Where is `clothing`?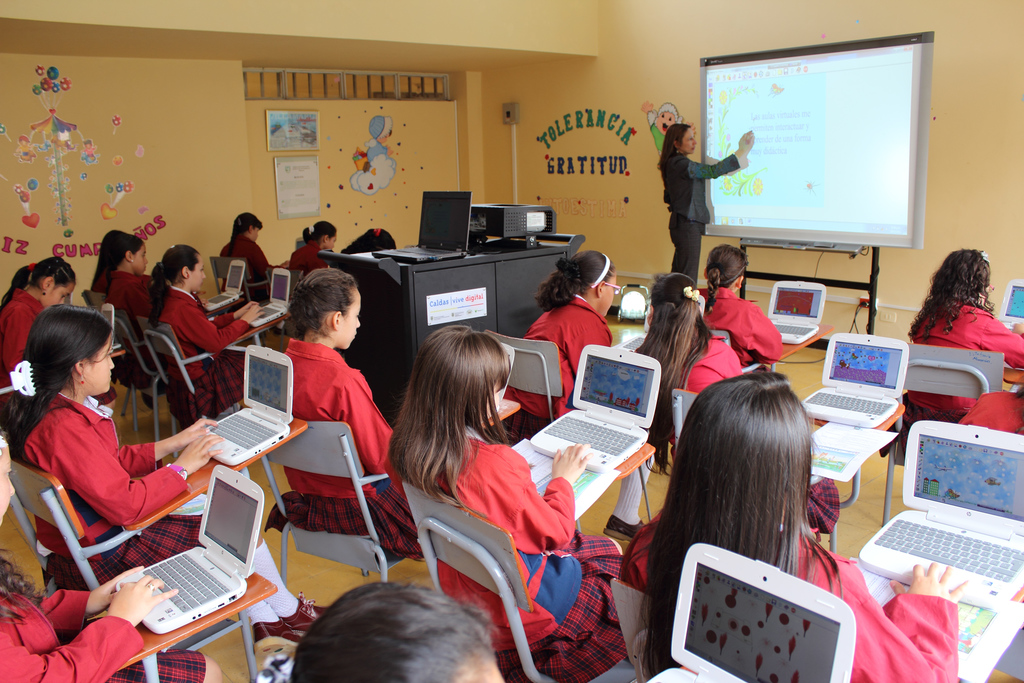
locate(923, 302, 1020, 420).
